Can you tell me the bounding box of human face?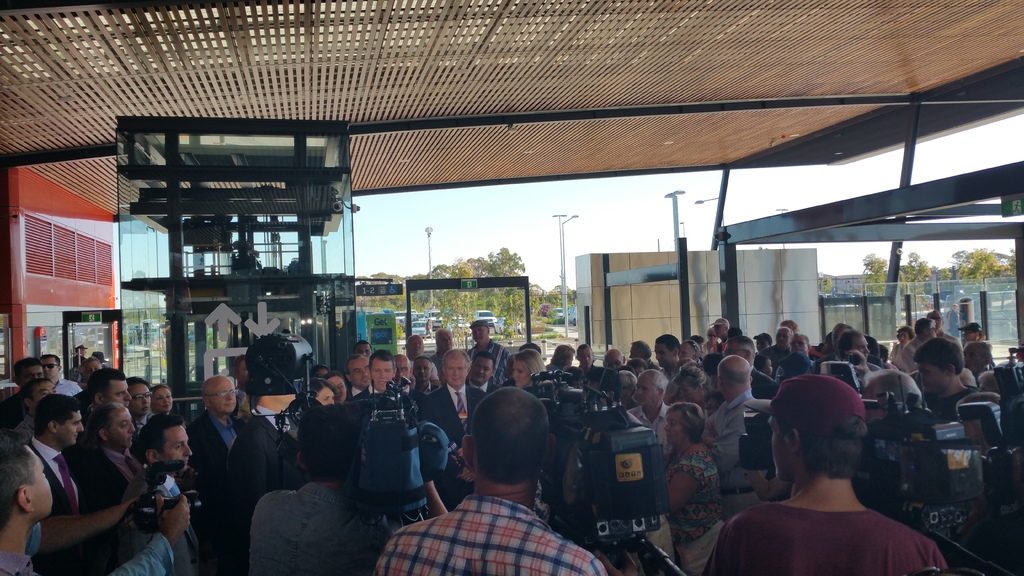
bbox(774, 330, 790, 346).
